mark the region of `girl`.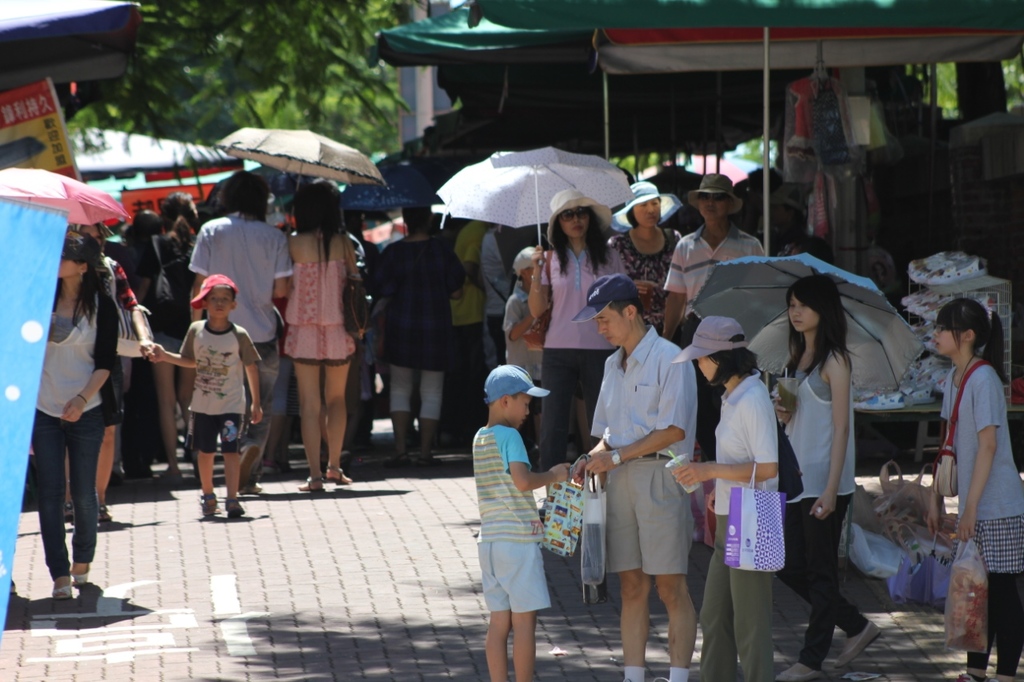
Region: region(528, 189, 630, 518).
